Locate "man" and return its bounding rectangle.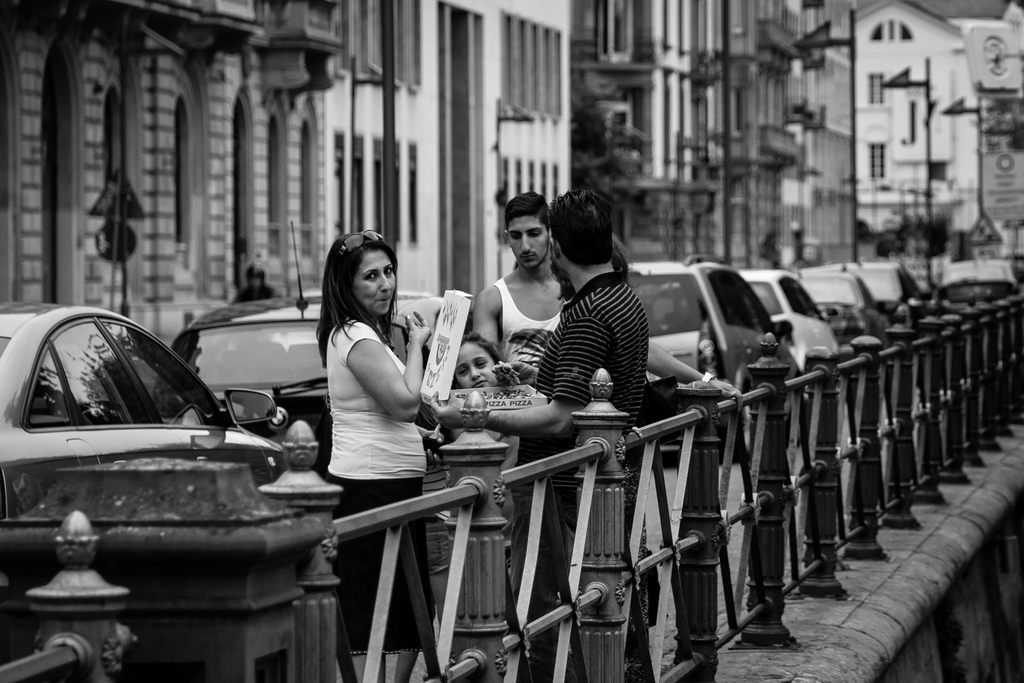
(444,183,651,422).
